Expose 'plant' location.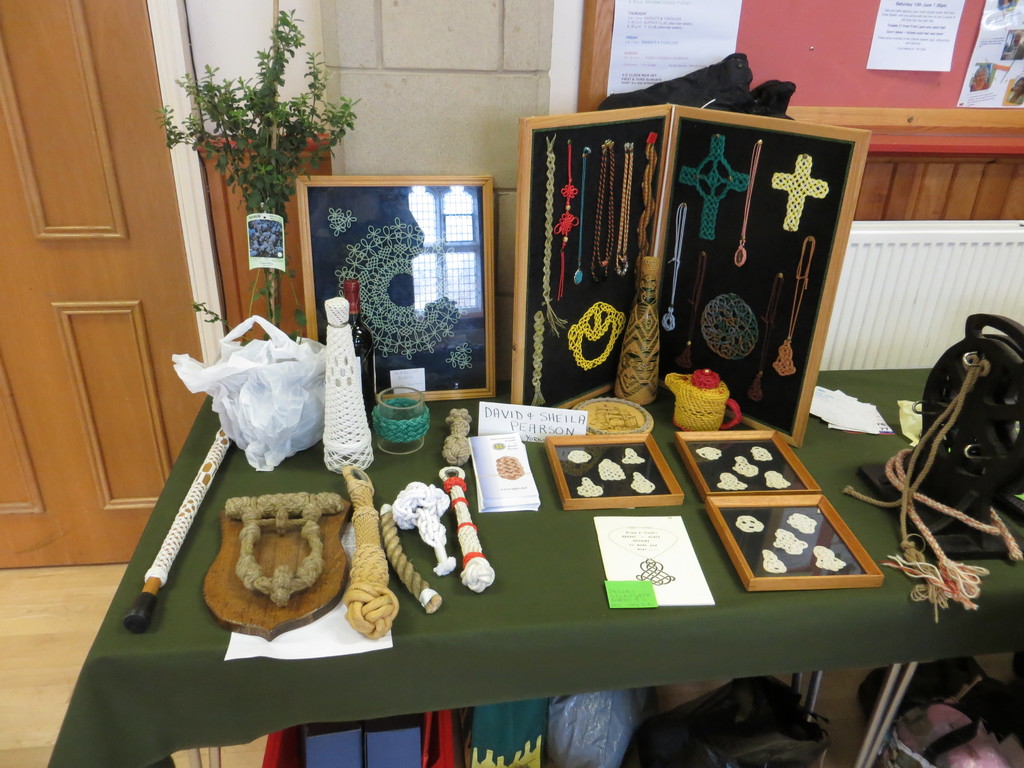
Exposed at (left=143, top=17, right=371, bottom=332).
